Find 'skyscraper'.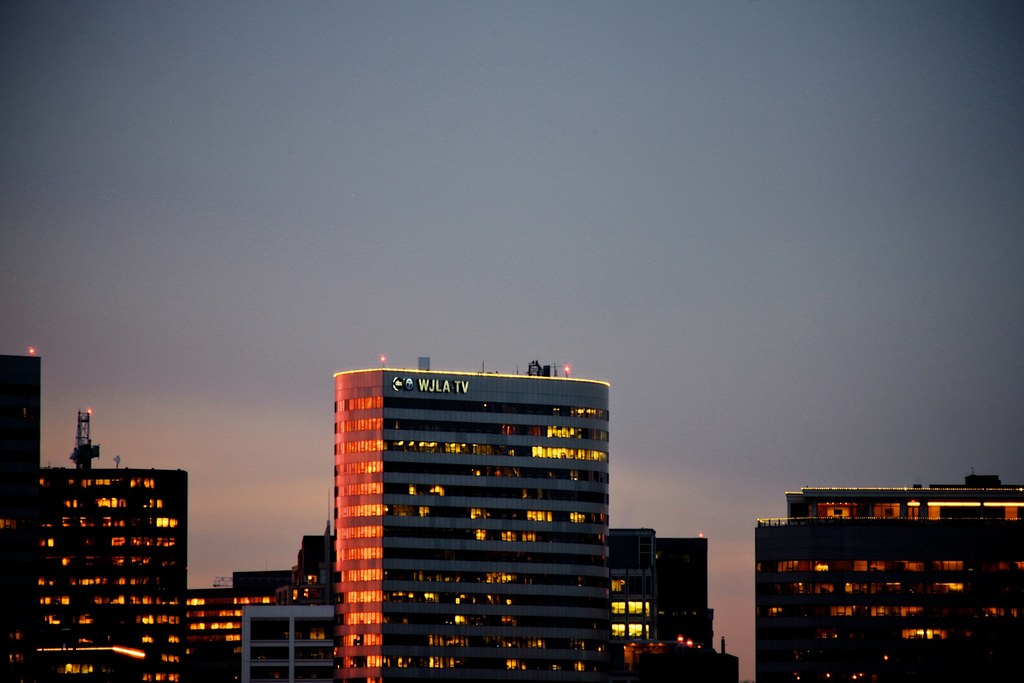
box(177, 523, 339, 682).
